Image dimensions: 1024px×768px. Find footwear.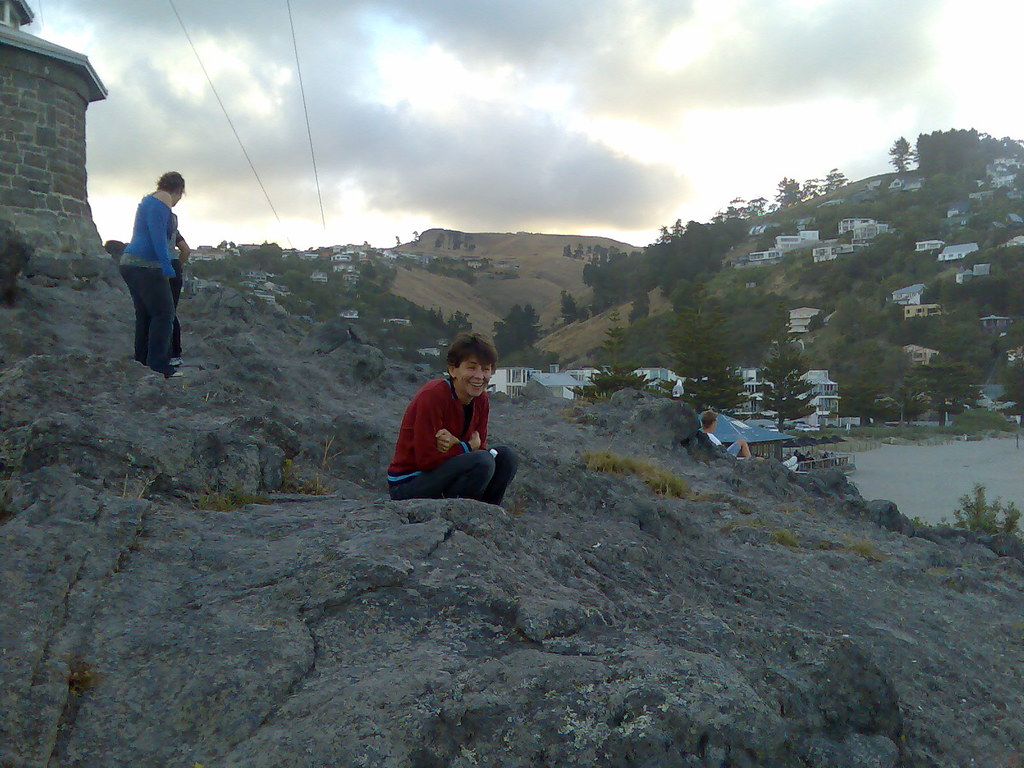
rect(169, 357, 184, 366).
